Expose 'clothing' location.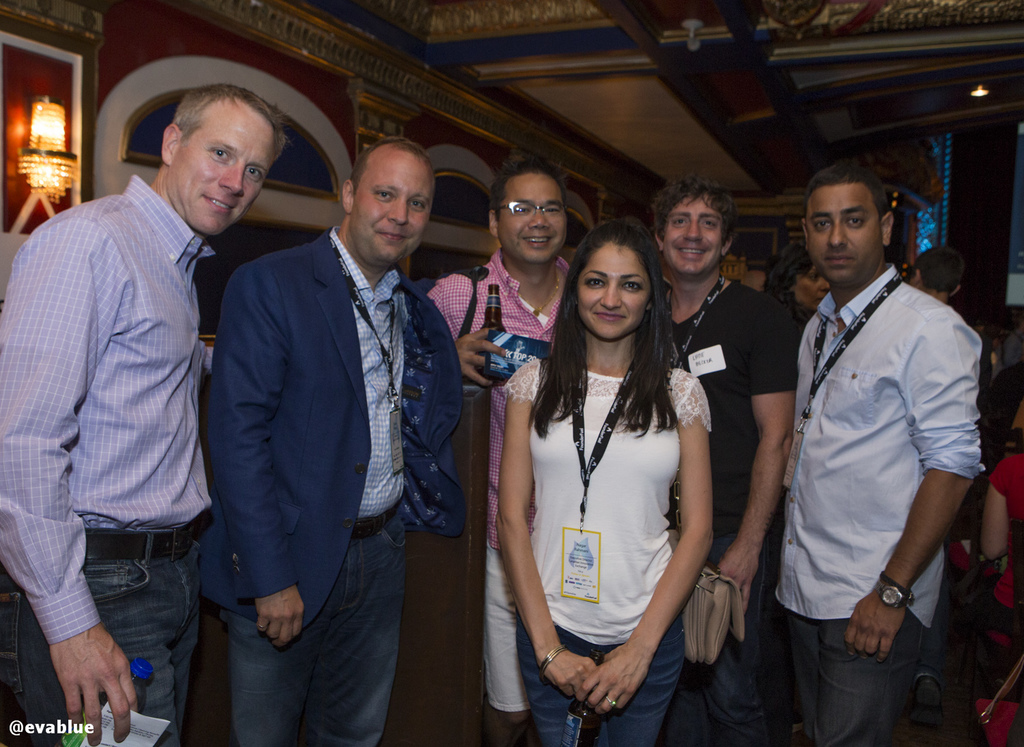
Exposed at region(765, 216, 995, 733).
